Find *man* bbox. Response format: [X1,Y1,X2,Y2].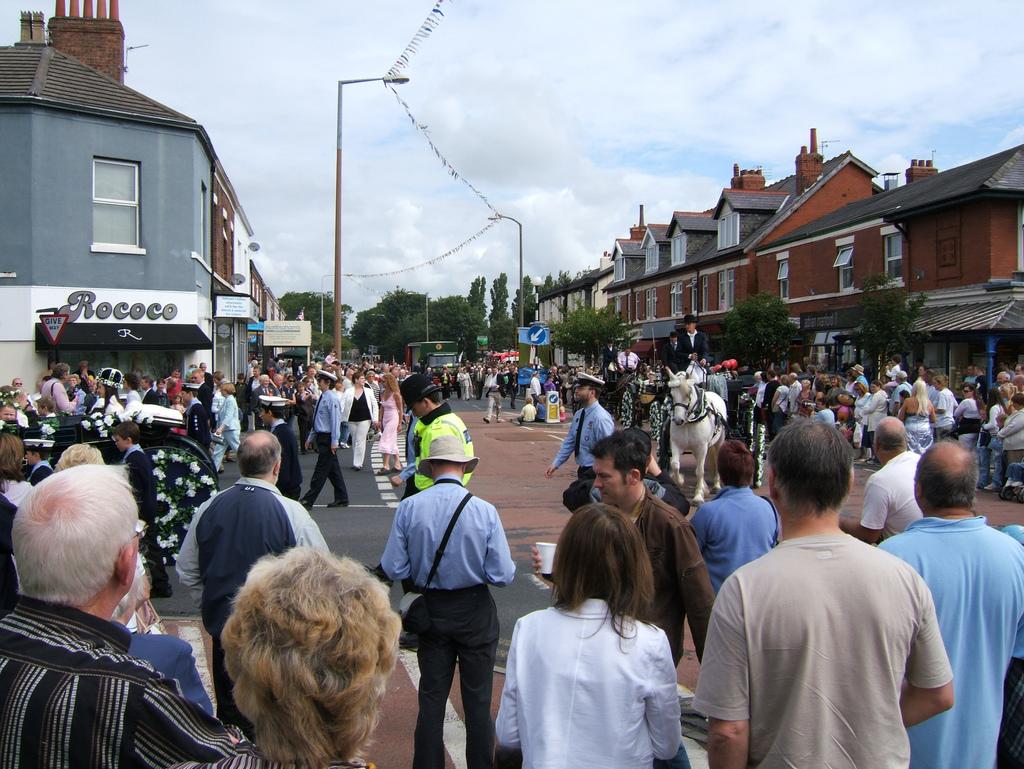
[35,382,42,398].
